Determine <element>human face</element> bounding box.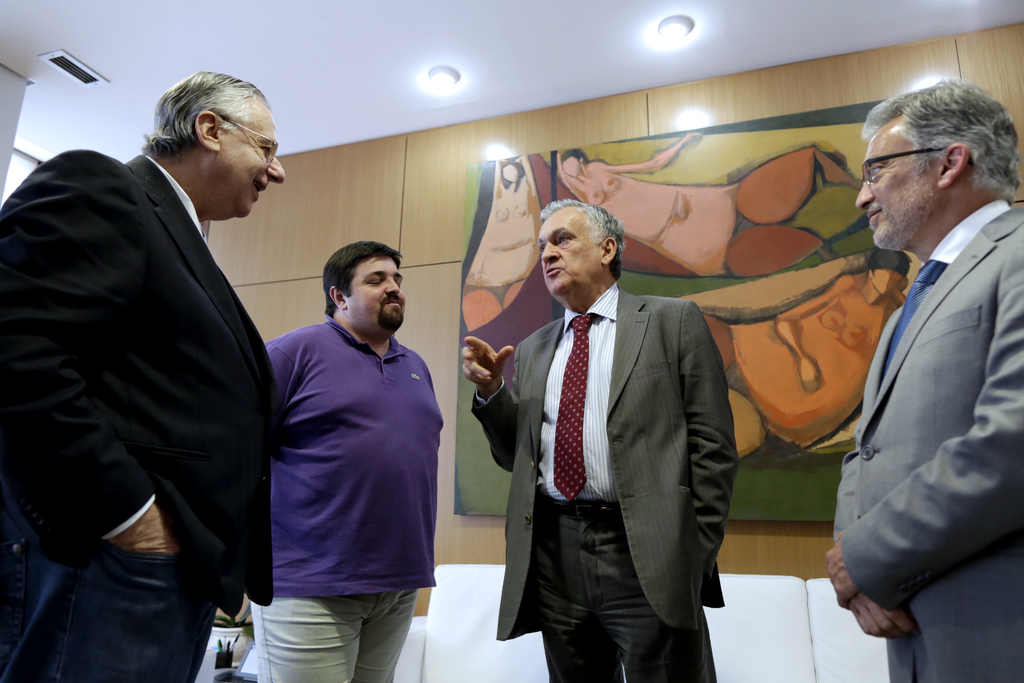
Determined: (856, 121, 935, 245).
